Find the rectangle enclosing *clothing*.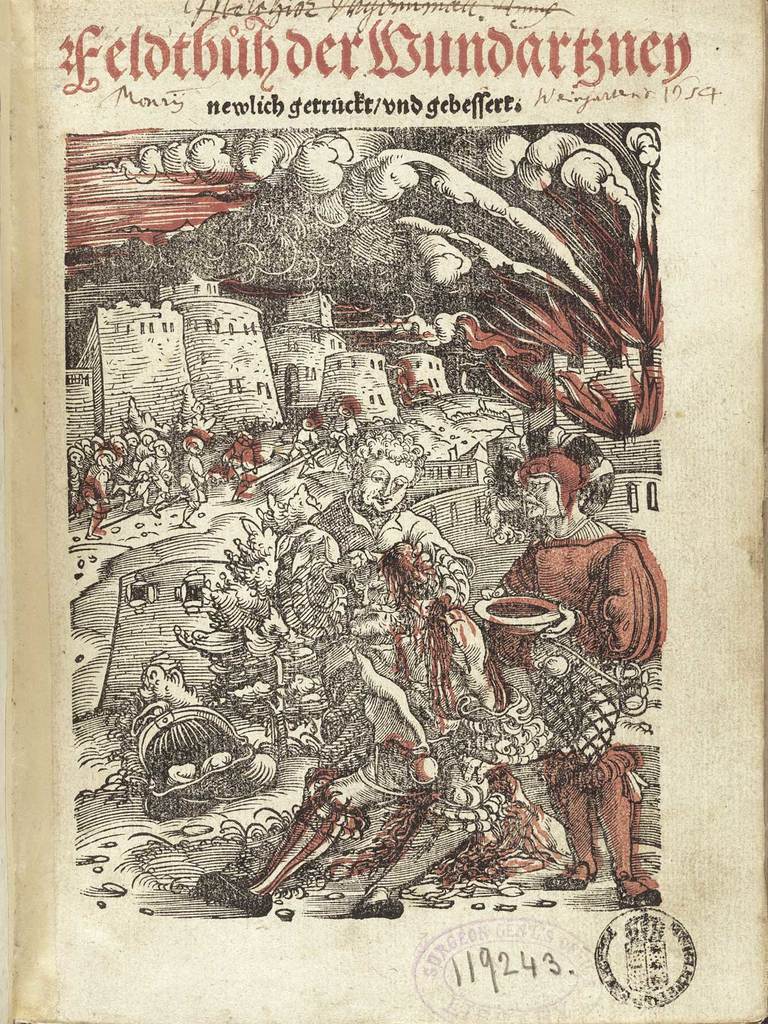
Rect(492, 530, 667, 786).
